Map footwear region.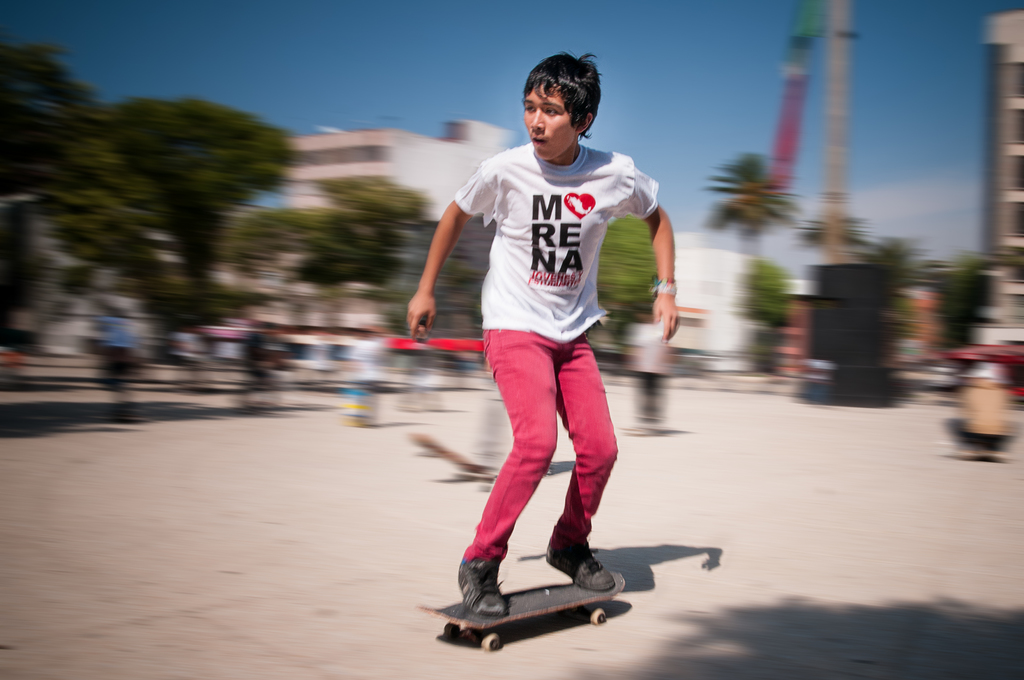
Mapped to locate(460, 555, 508, 618).
